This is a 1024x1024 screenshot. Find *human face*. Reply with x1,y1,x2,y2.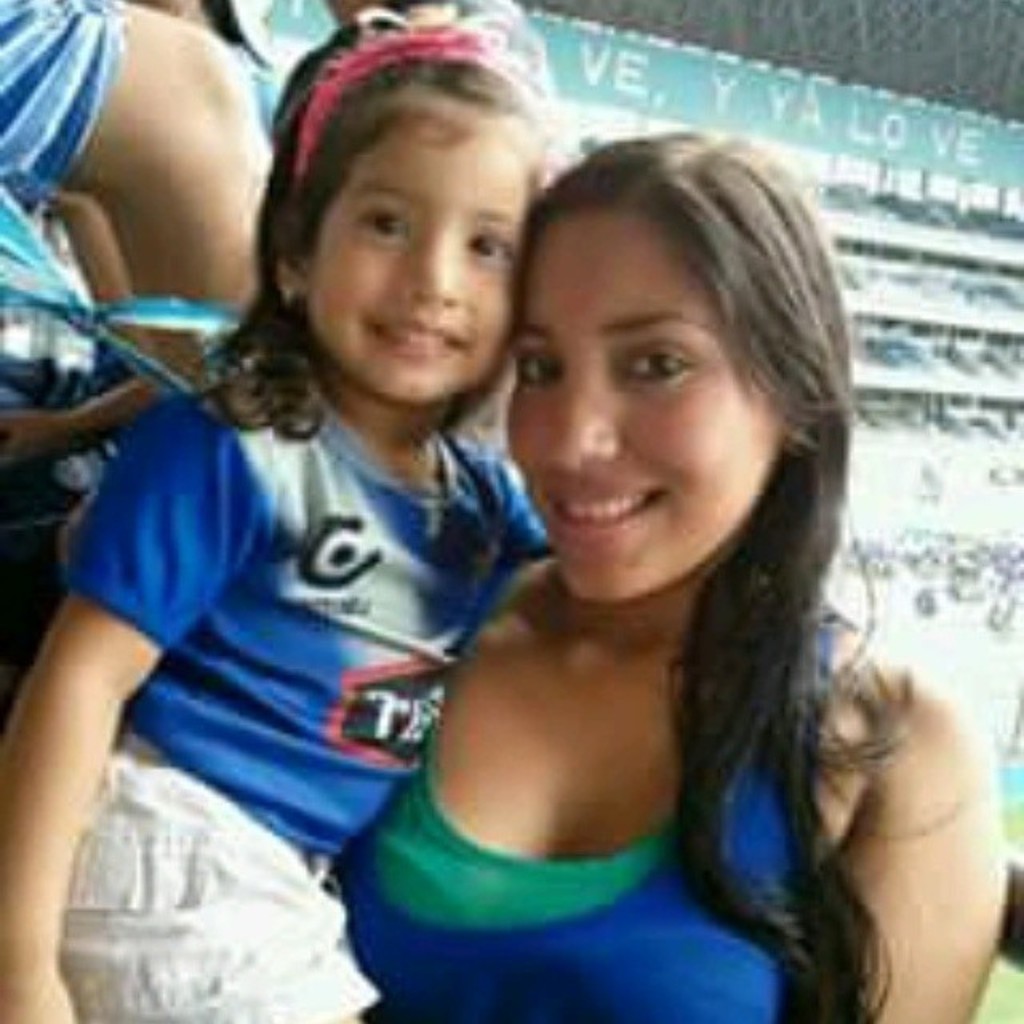
310,122,528,411.
